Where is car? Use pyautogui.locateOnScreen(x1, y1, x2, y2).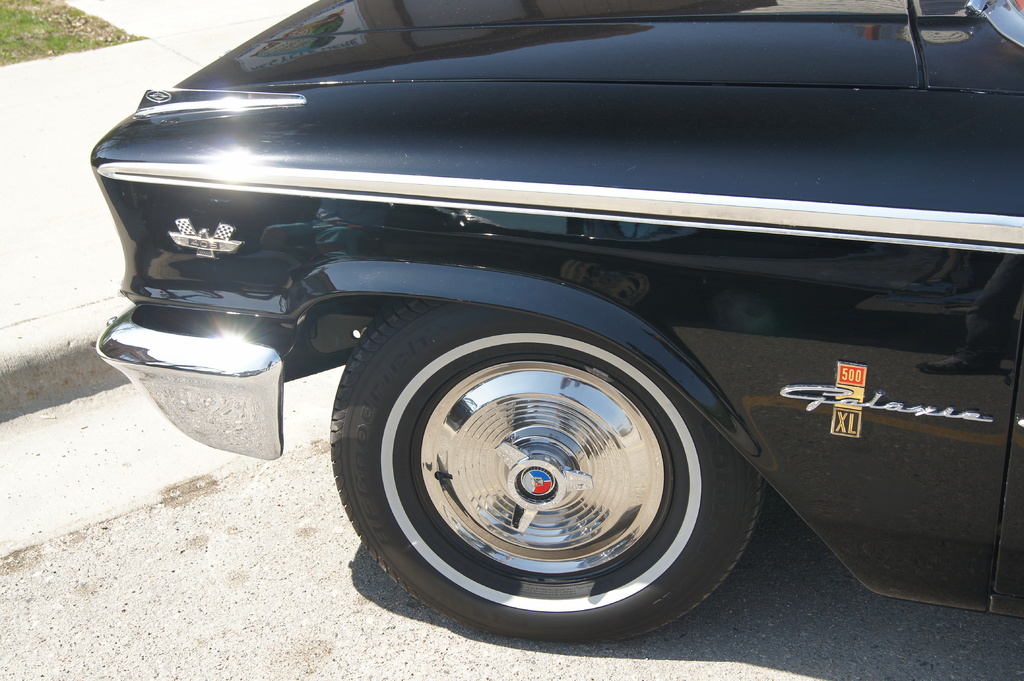
pyautogui.locateOnScreen(87, 0, 1023, 641).
